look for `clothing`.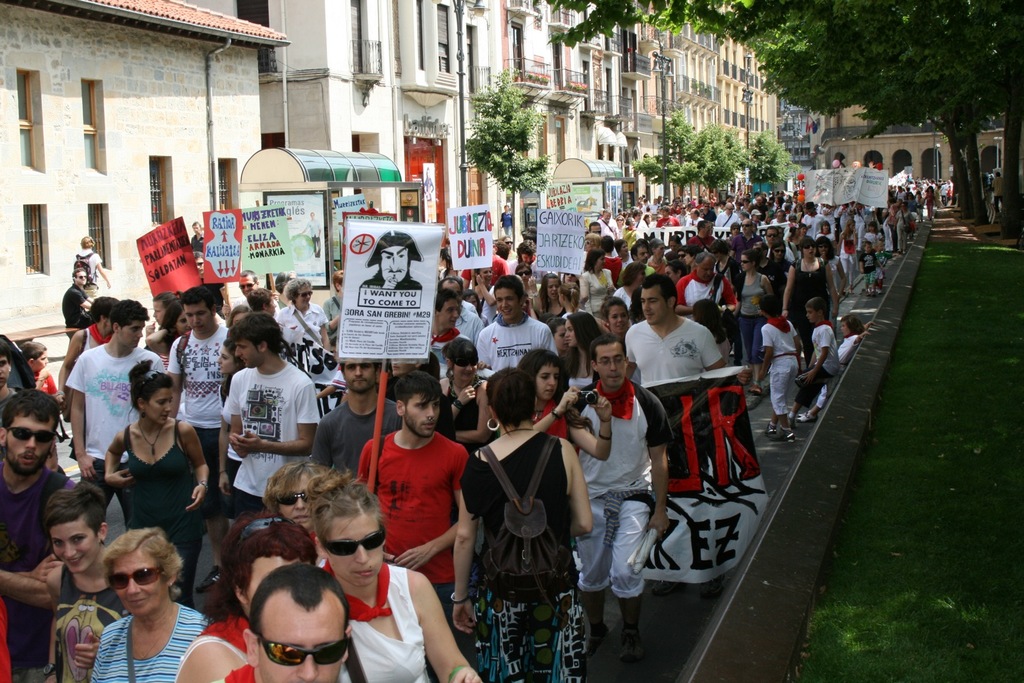
Found: detection(370, 435, 460, 599).
